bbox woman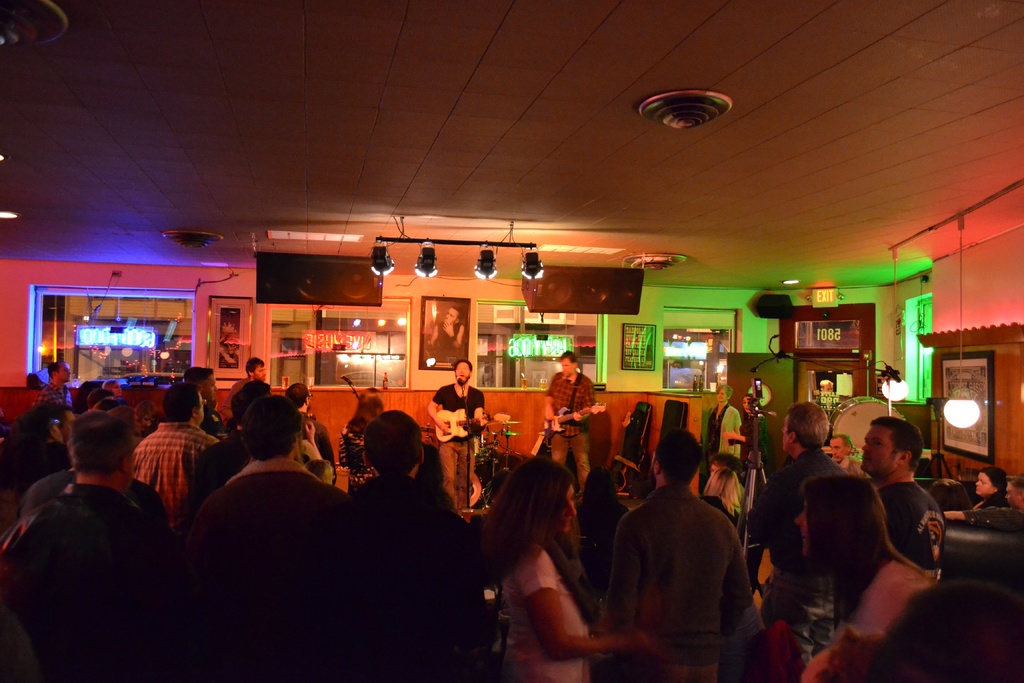
[x1=974, y1=465, x2=1009, y2=511]
